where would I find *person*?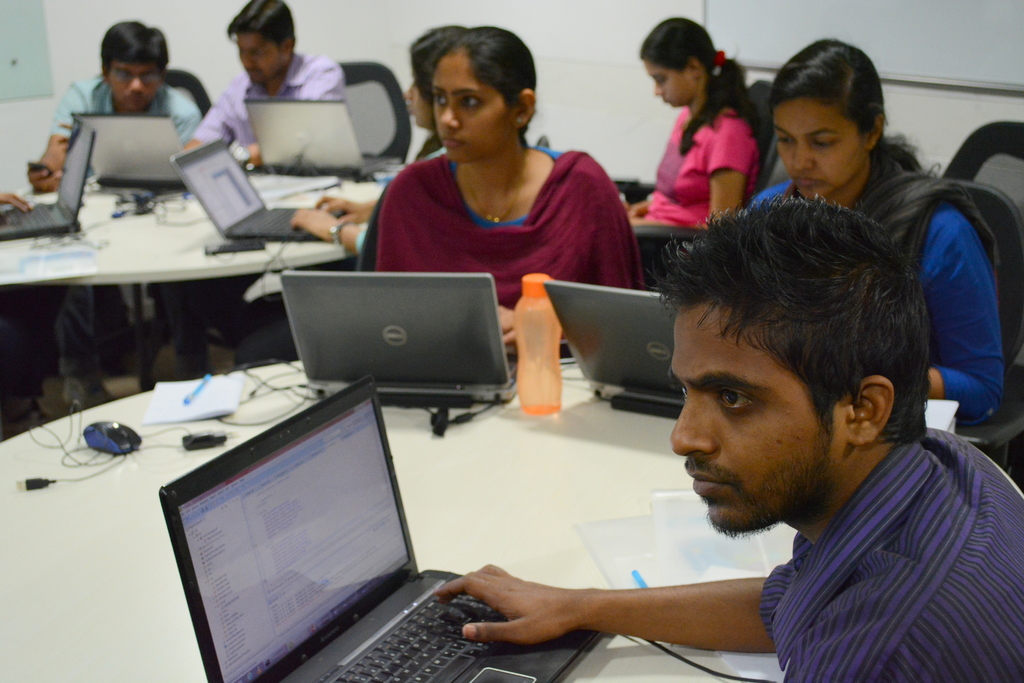
At <region>181, 0, 346, 169</region>.
